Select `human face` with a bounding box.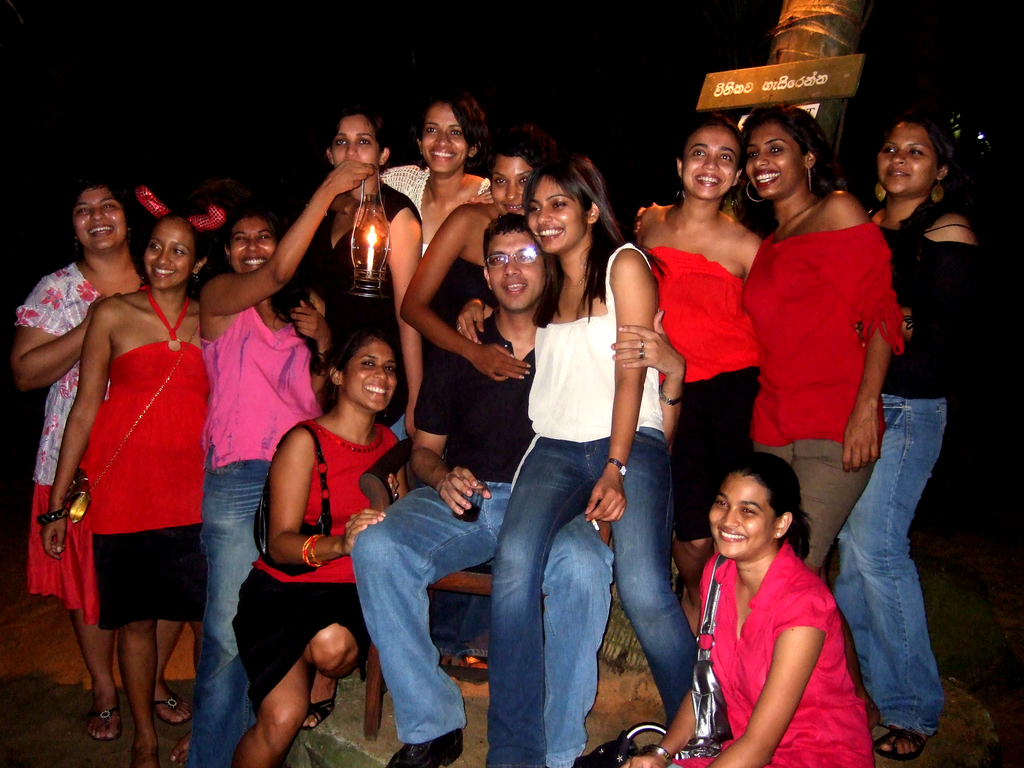
l=747, t=118, r=799, b=192.
